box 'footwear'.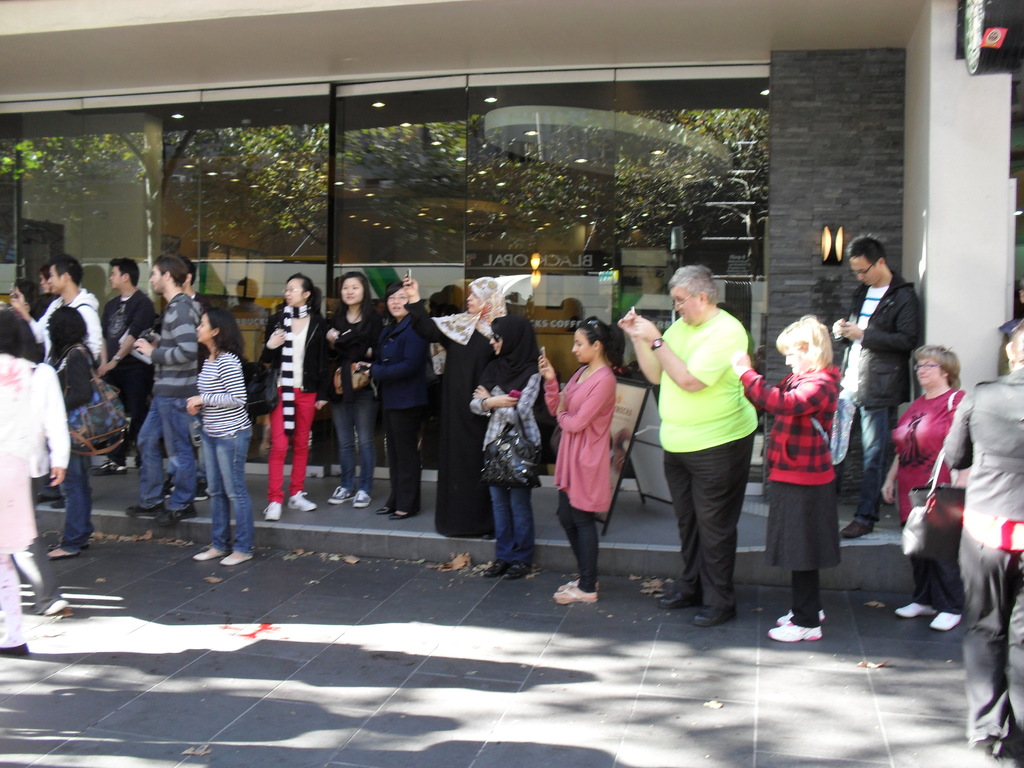
box=[189, 545, 220, 561].
